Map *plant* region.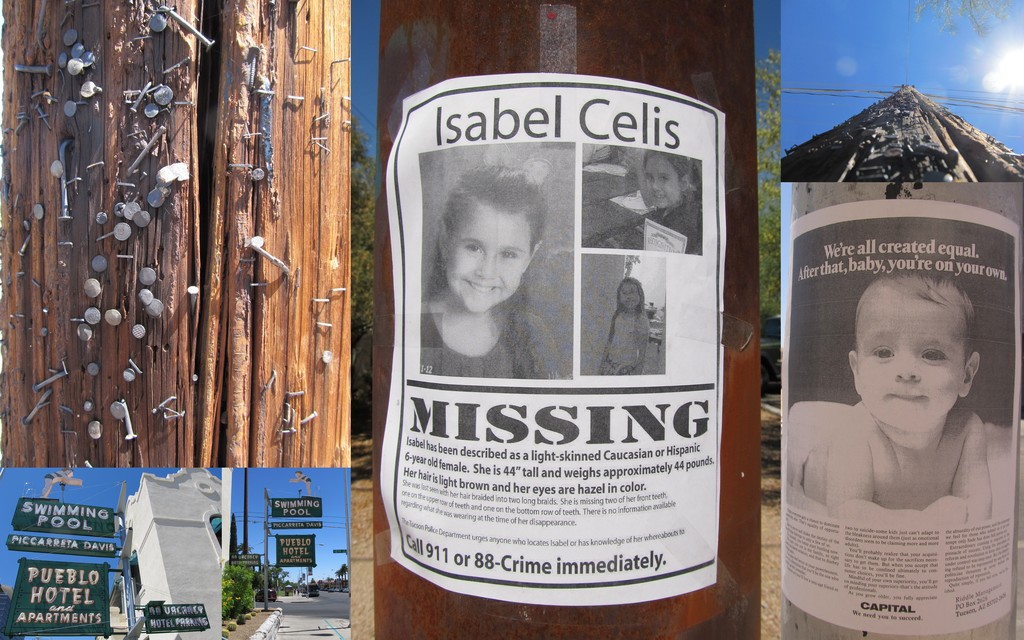
Mapped to region(236, 619, 248, 629).
